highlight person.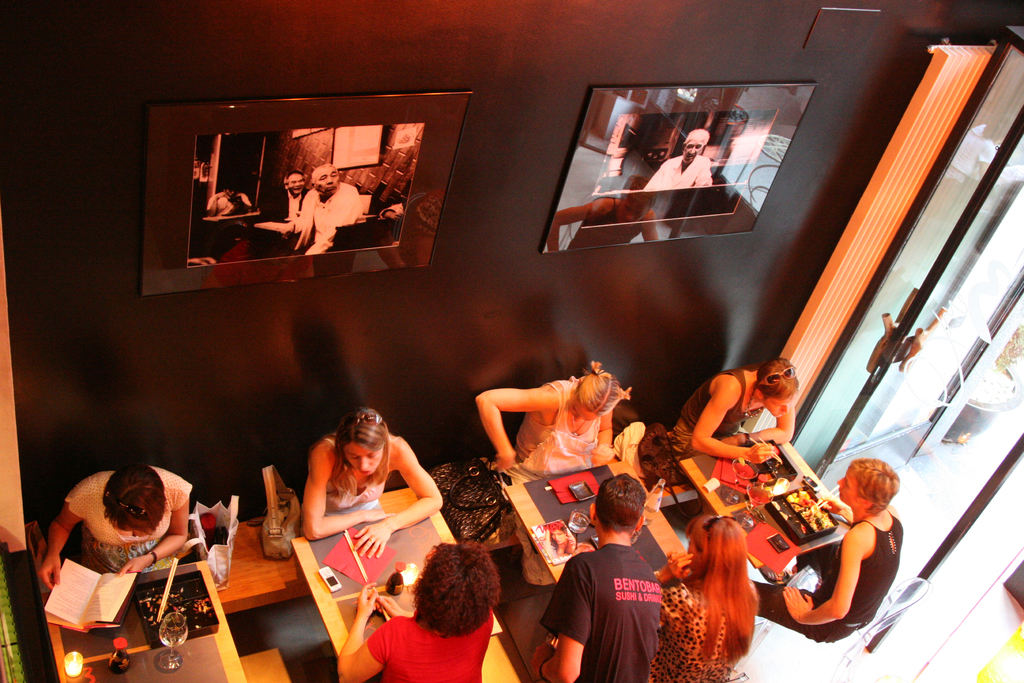
Highlighted region: 337 540 499 682.
